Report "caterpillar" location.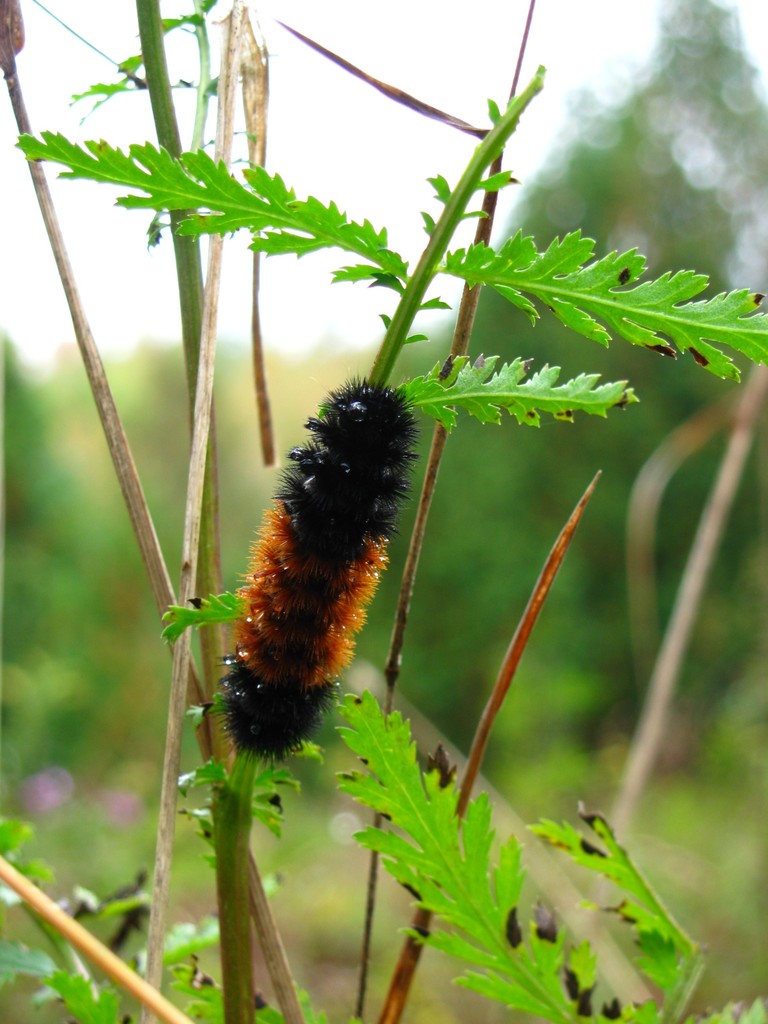
Report: rect(212, 372, 420, 774).
